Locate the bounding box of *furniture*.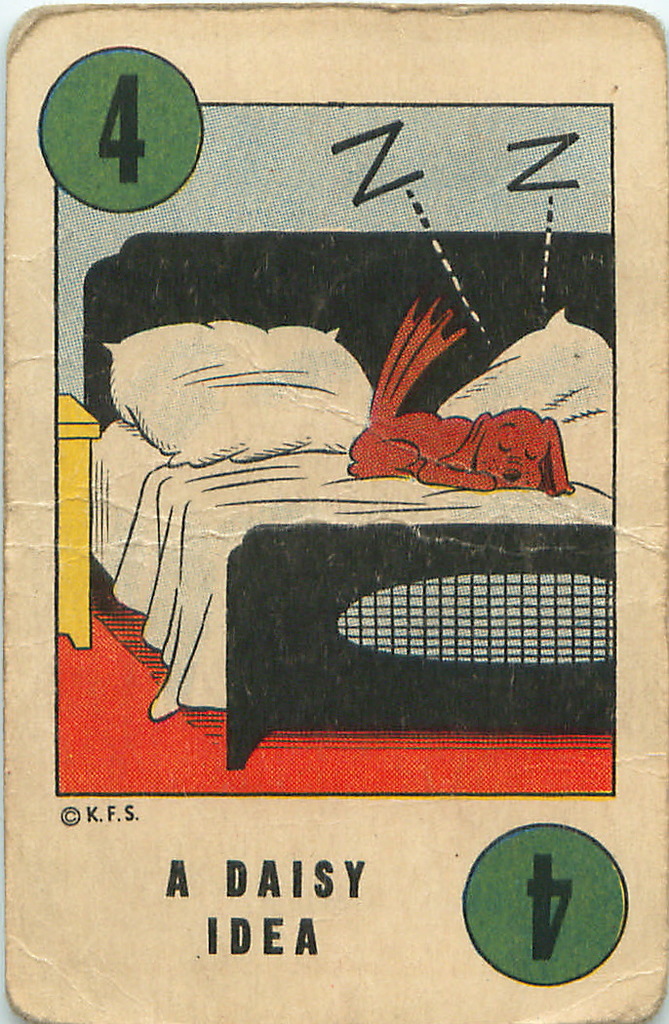
Bounding box: 55/393/98/647.
